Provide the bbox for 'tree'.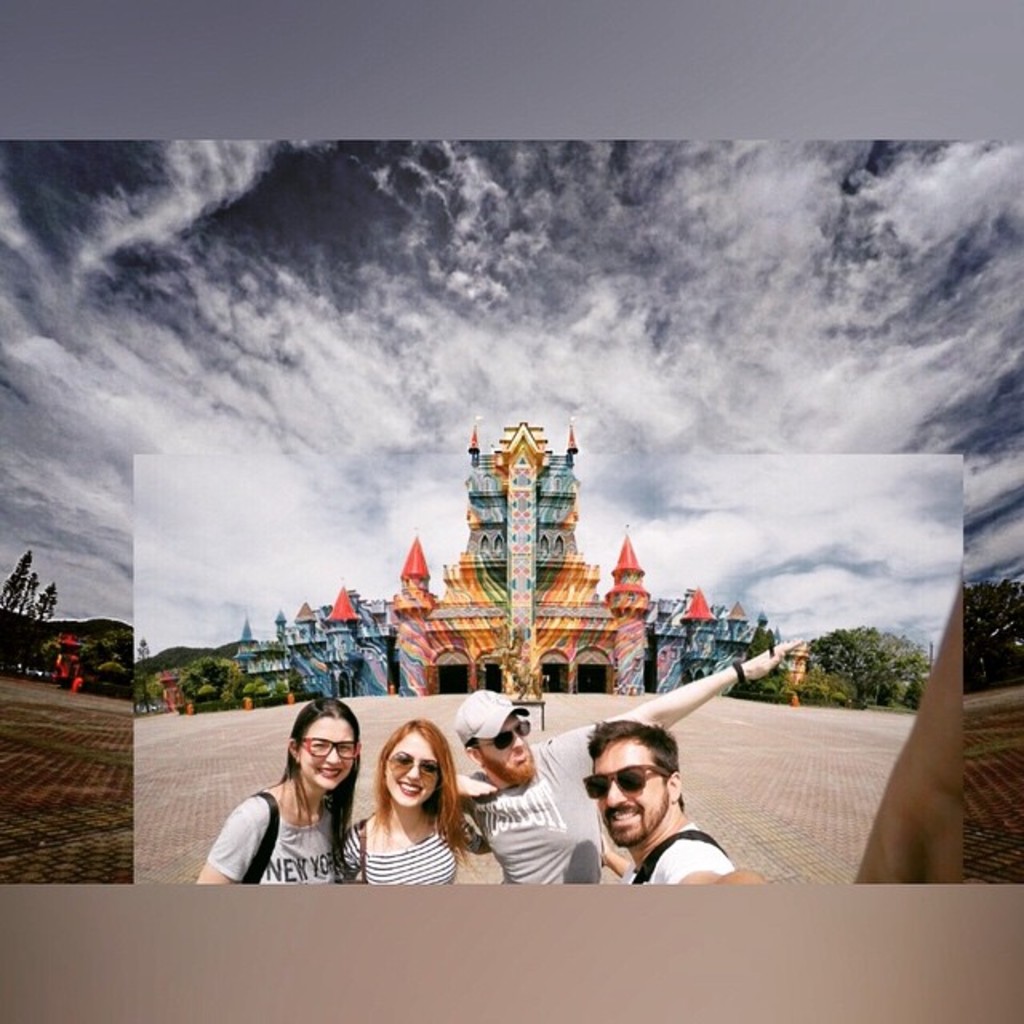
box=[805, 621, 891, 674].
